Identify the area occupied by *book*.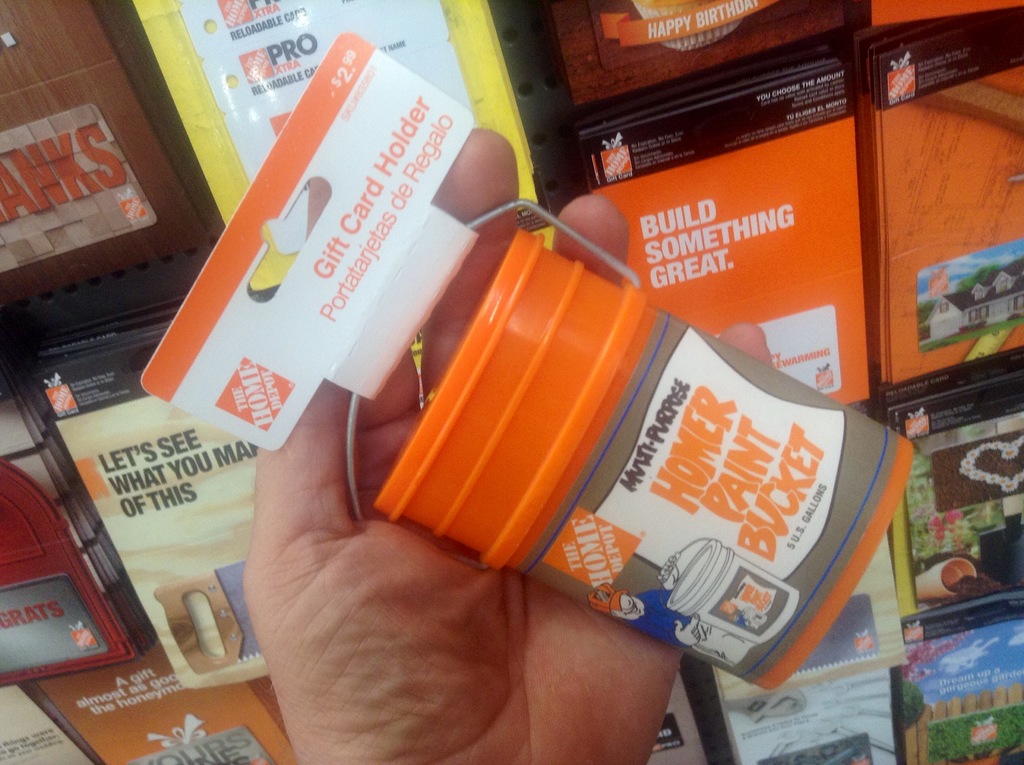
Area: (left=584, top=113, right=879, bottom=400).
